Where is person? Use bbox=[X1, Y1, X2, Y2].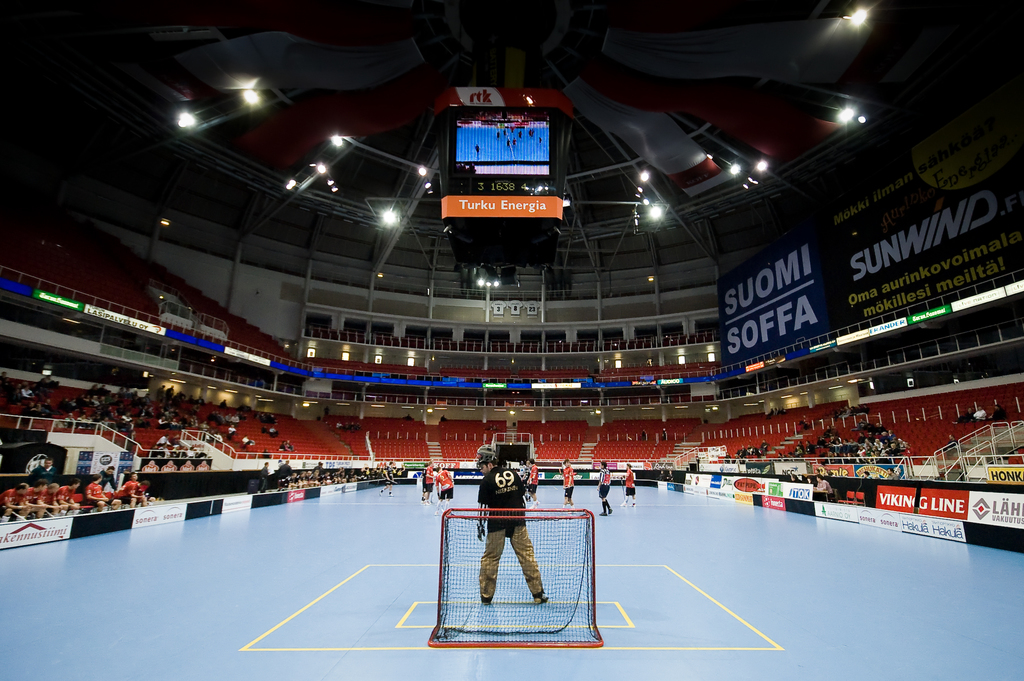
bbox=[527, 462, 538, 517].
